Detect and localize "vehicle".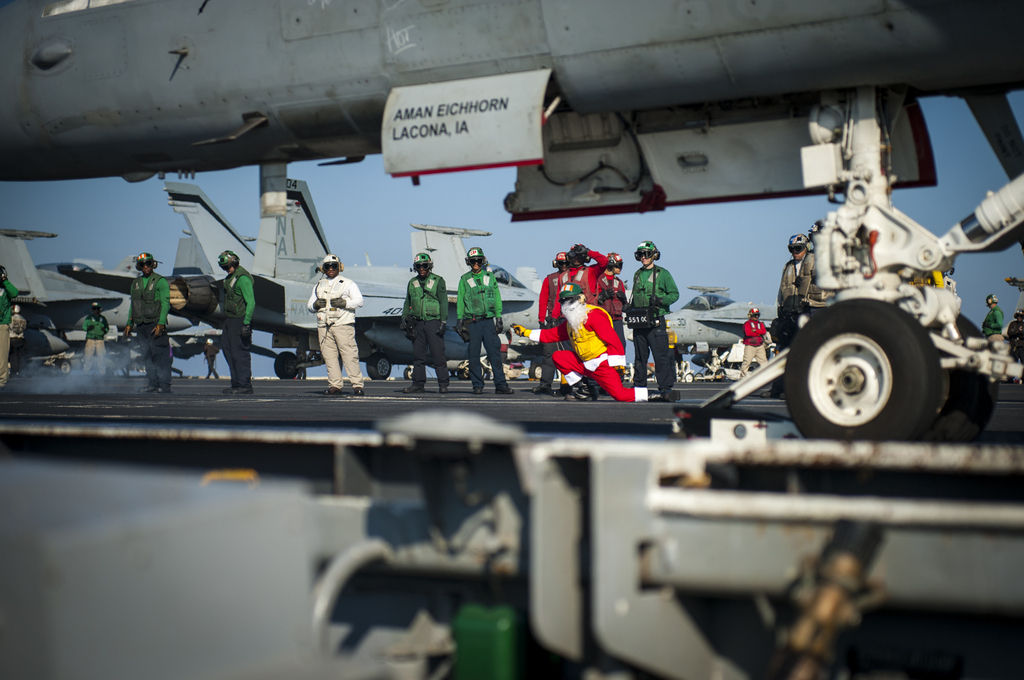
Localized at {"x1": 240, "y1": 165, "x2": 509, "y2": 393}.
